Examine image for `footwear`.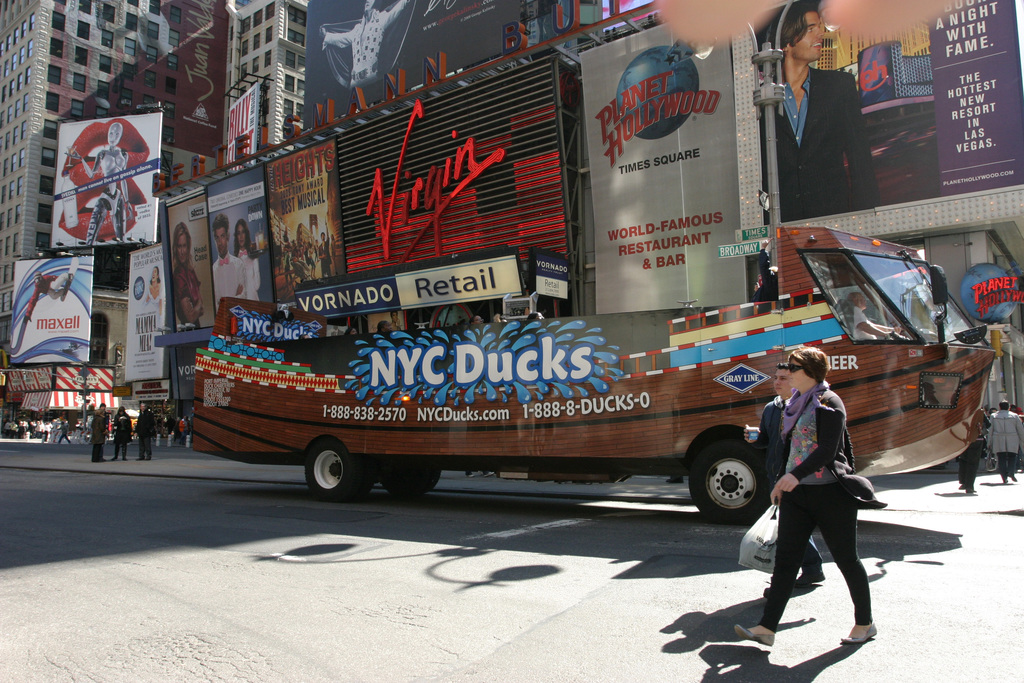
Examination result: {"x1": 122, "y1": 455, "x2": 127, "y2": 460}.
